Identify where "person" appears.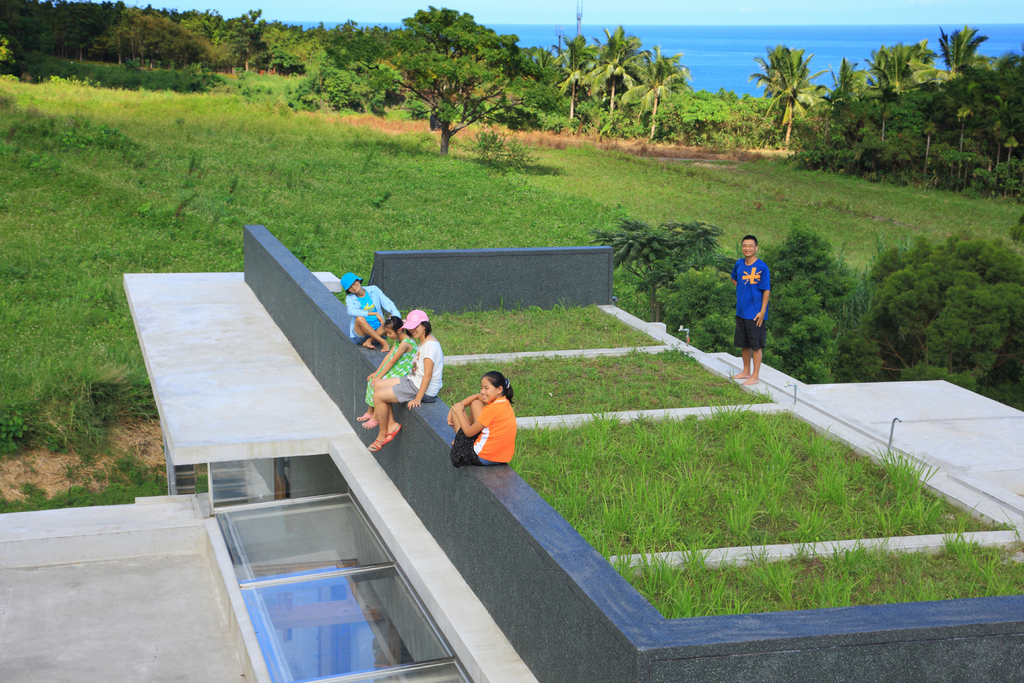
Appears at (left=446, top=370, right=516, bottom=470).
